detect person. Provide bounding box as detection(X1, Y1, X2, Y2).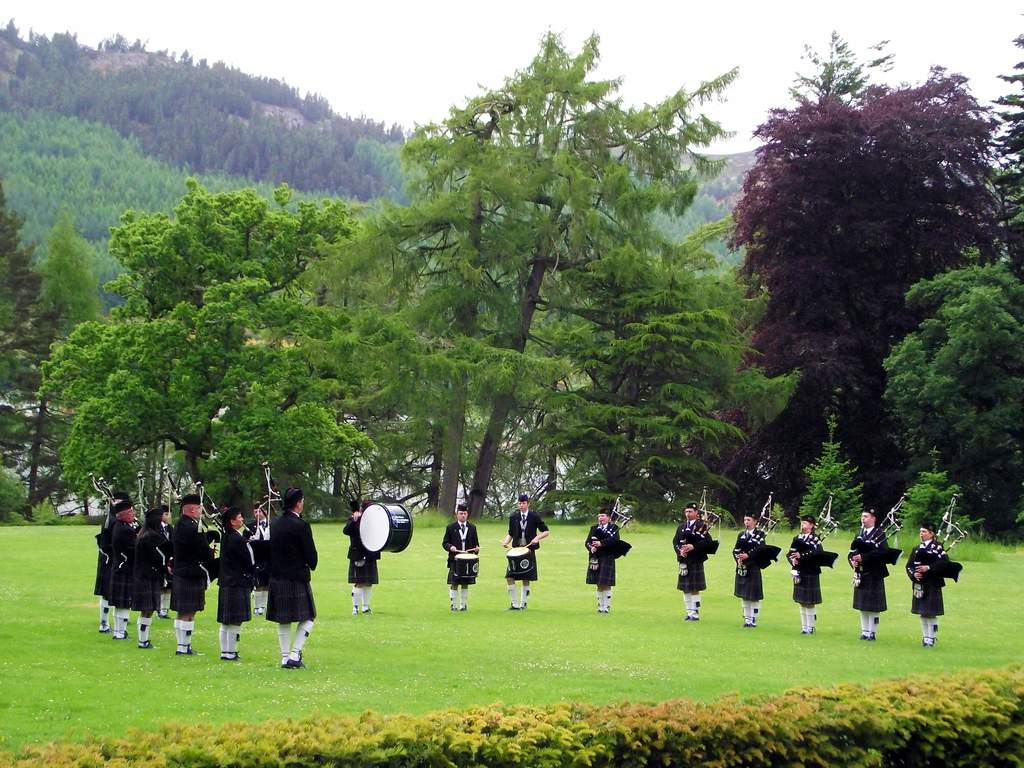
detection(669, 499, 716, 623).
